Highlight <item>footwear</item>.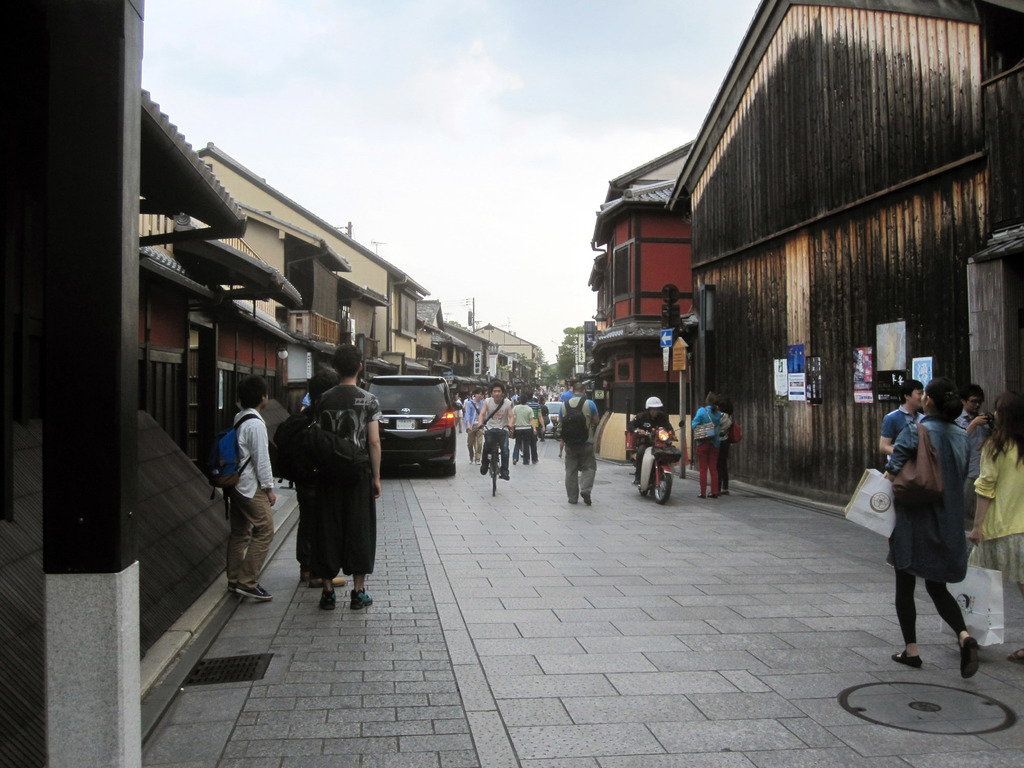
Highlighted region: rect(959, 634, 980, 680).
